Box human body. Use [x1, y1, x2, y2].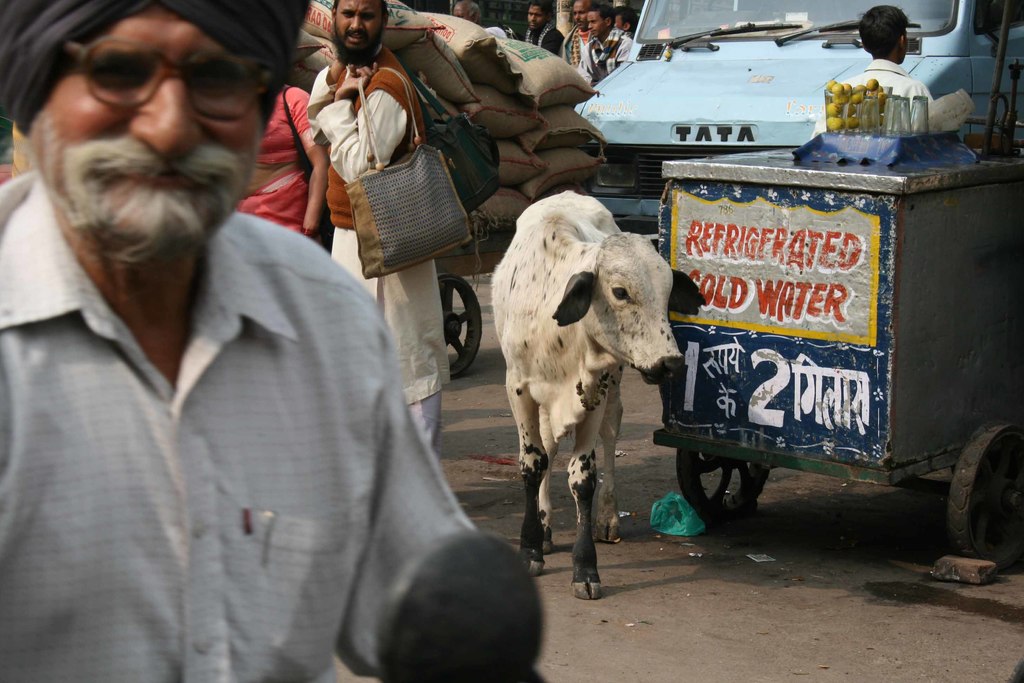
[804, 67, 934, 140].
